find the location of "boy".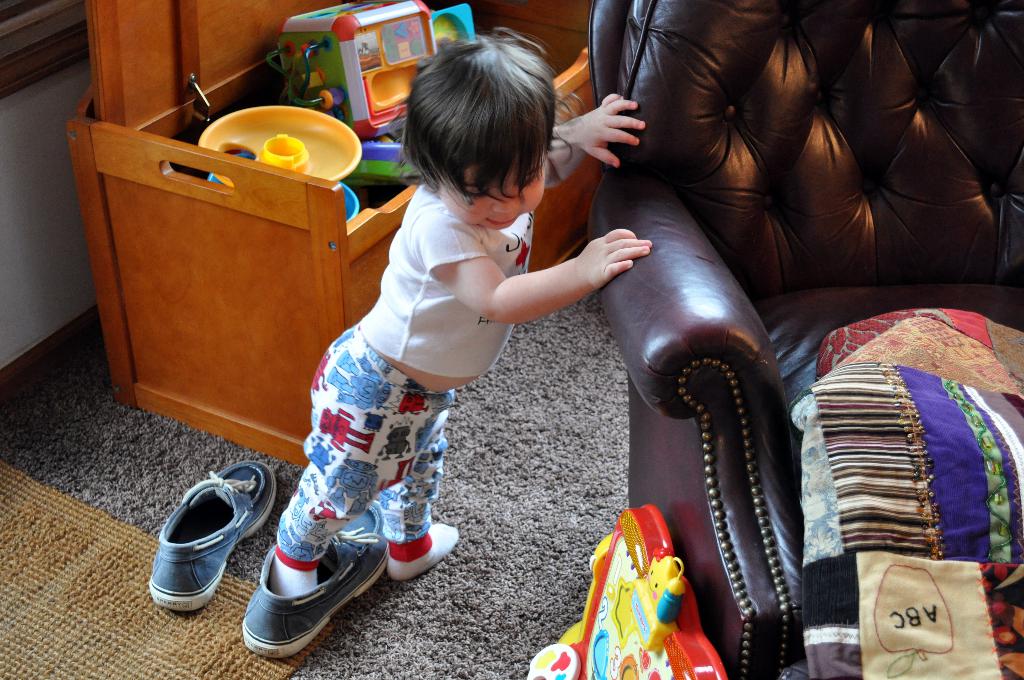
Location: (264, 71, 600, 679).
